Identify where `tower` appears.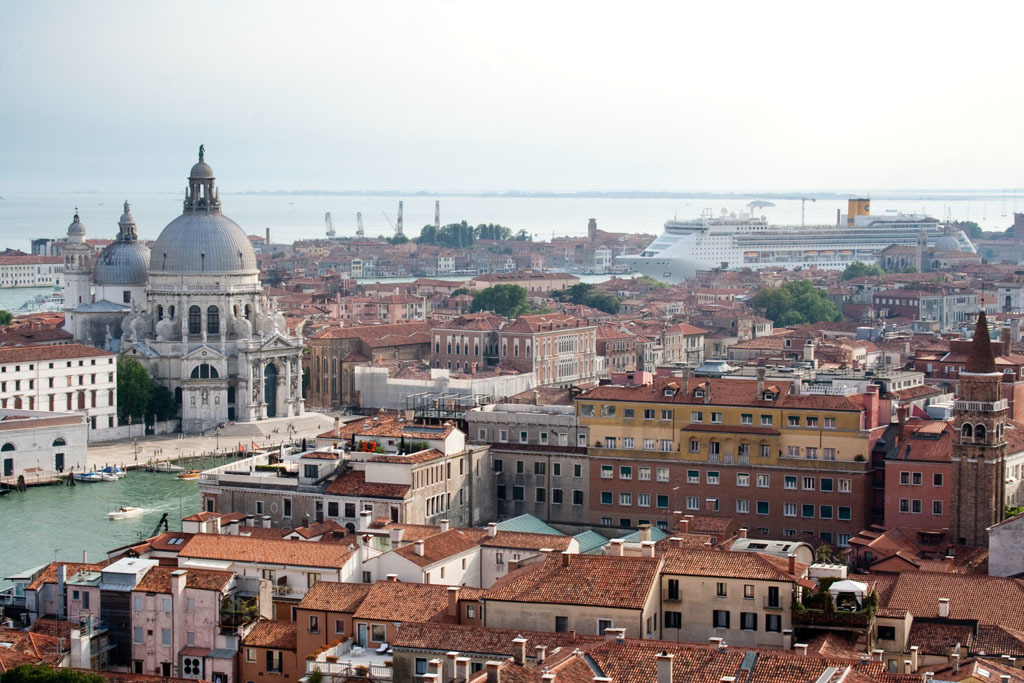
Appears at 61, 143, 320, 435.
